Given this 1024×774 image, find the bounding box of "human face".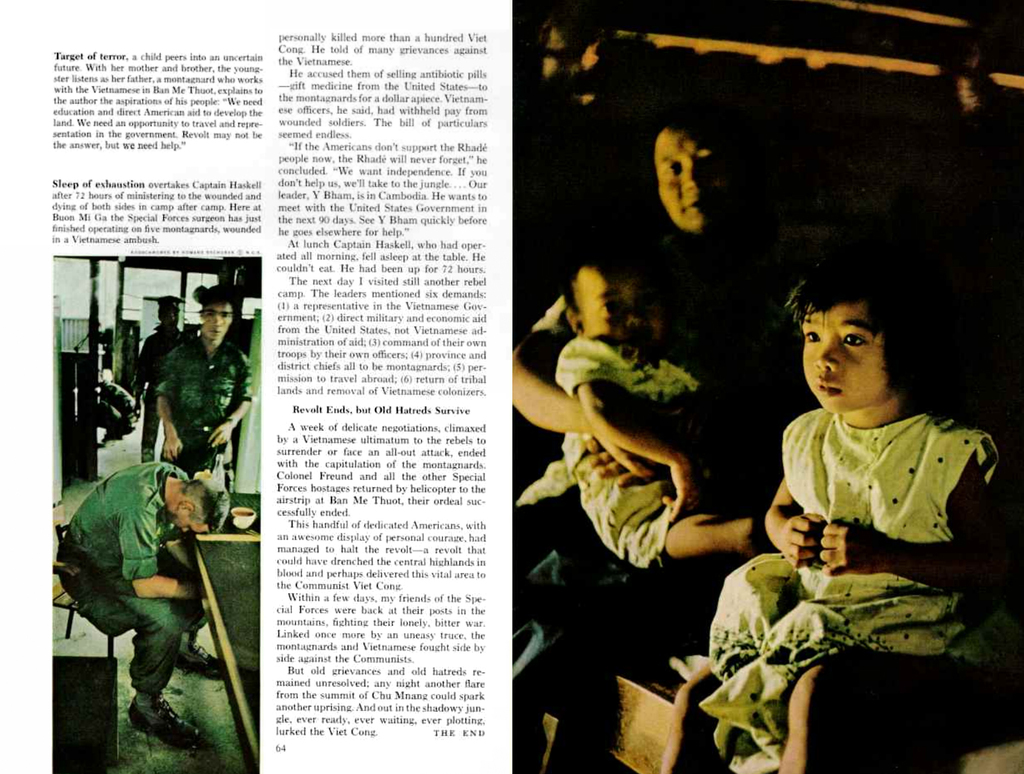
[x1=201, y1=303, x2=233, y2=341].
